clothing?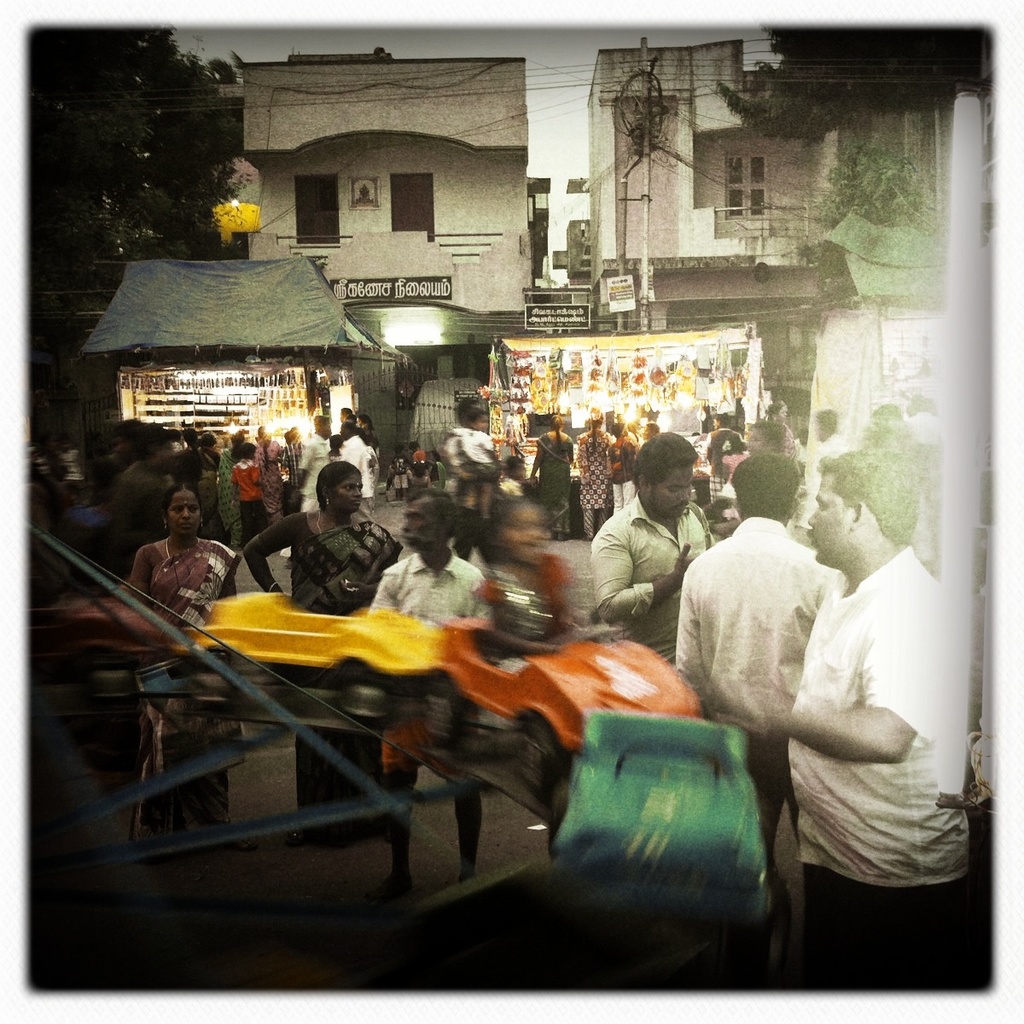
<region>258, 513, 398, 823</region>
